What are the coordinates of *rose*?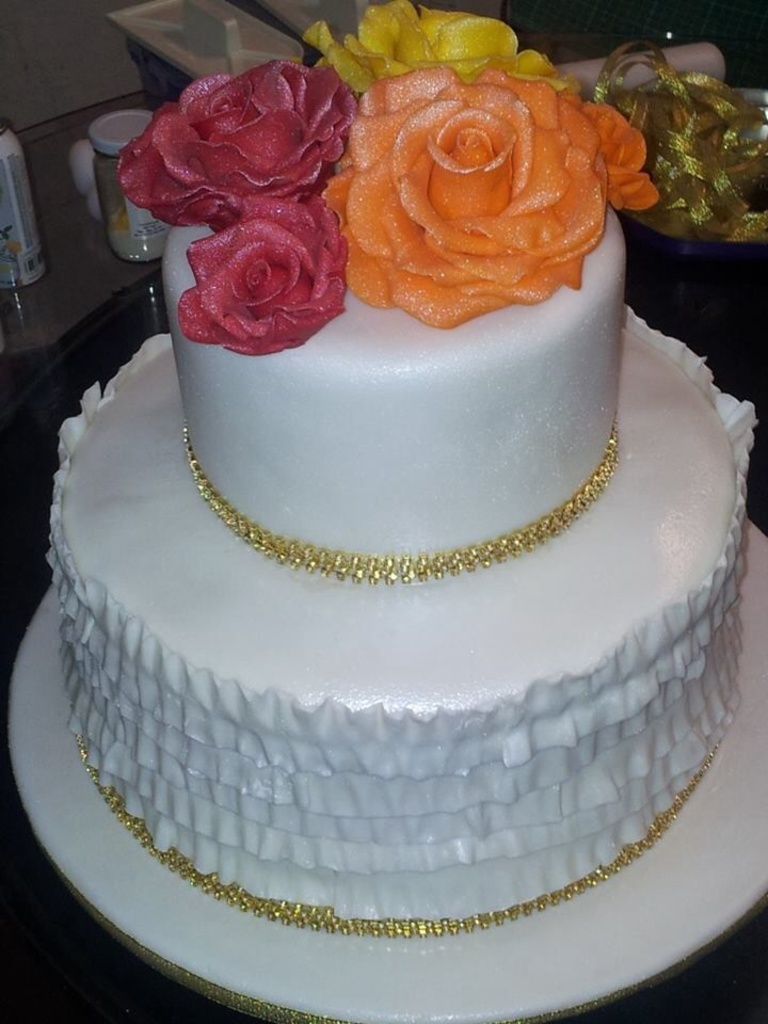
(x1=558, y1=85, x2=654, y2=217).
